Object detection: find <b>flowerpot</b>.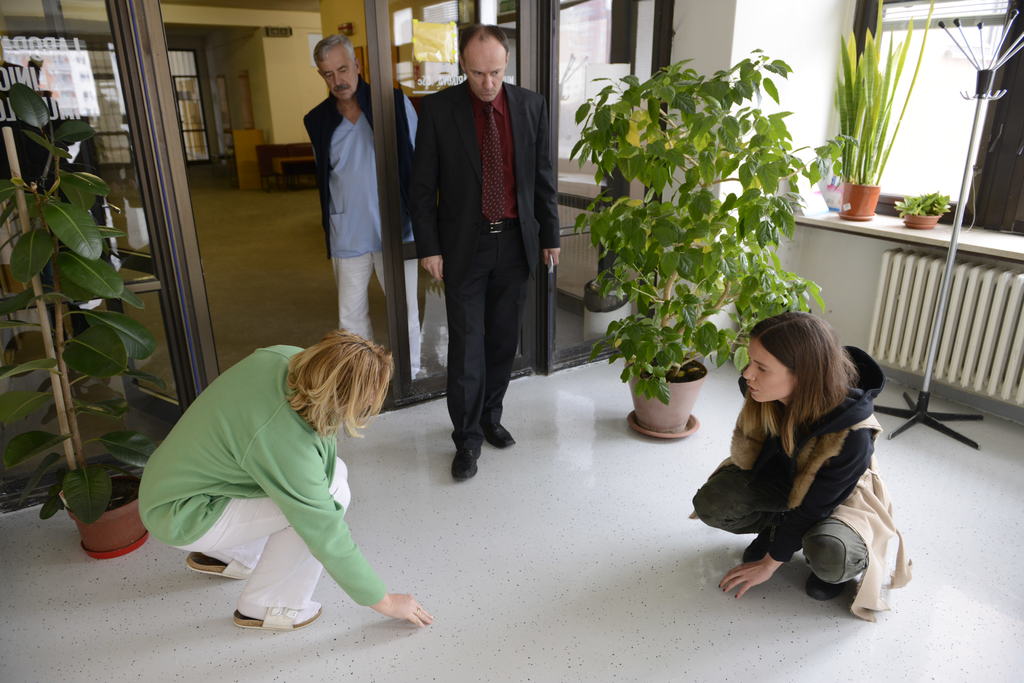
838,182,877,221.
